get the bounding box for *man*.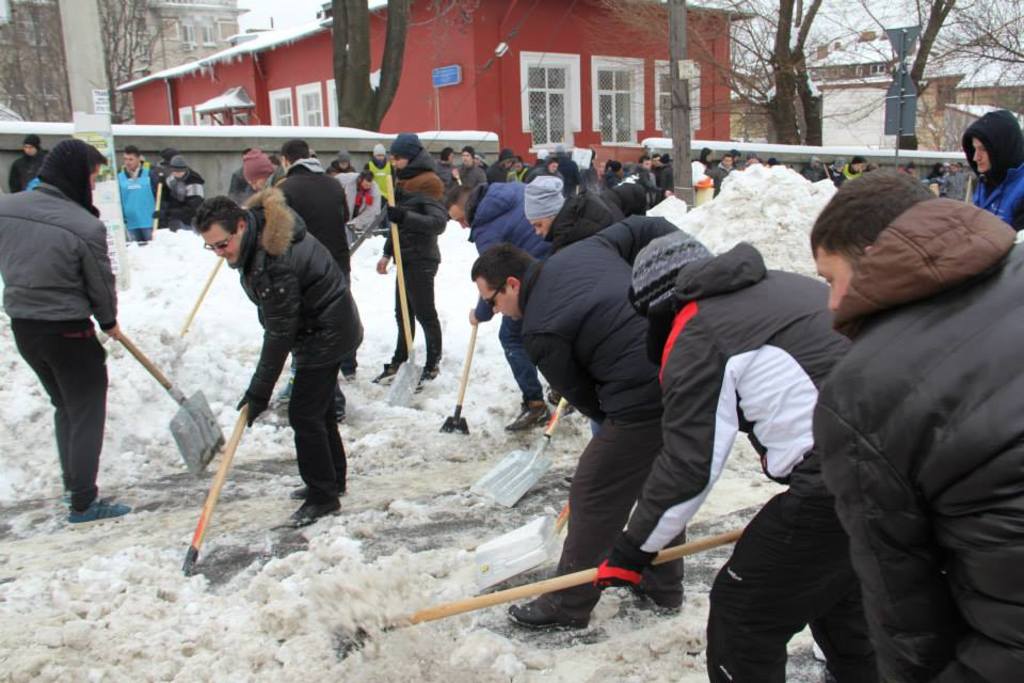
rect(594, 224, 883, 682).
